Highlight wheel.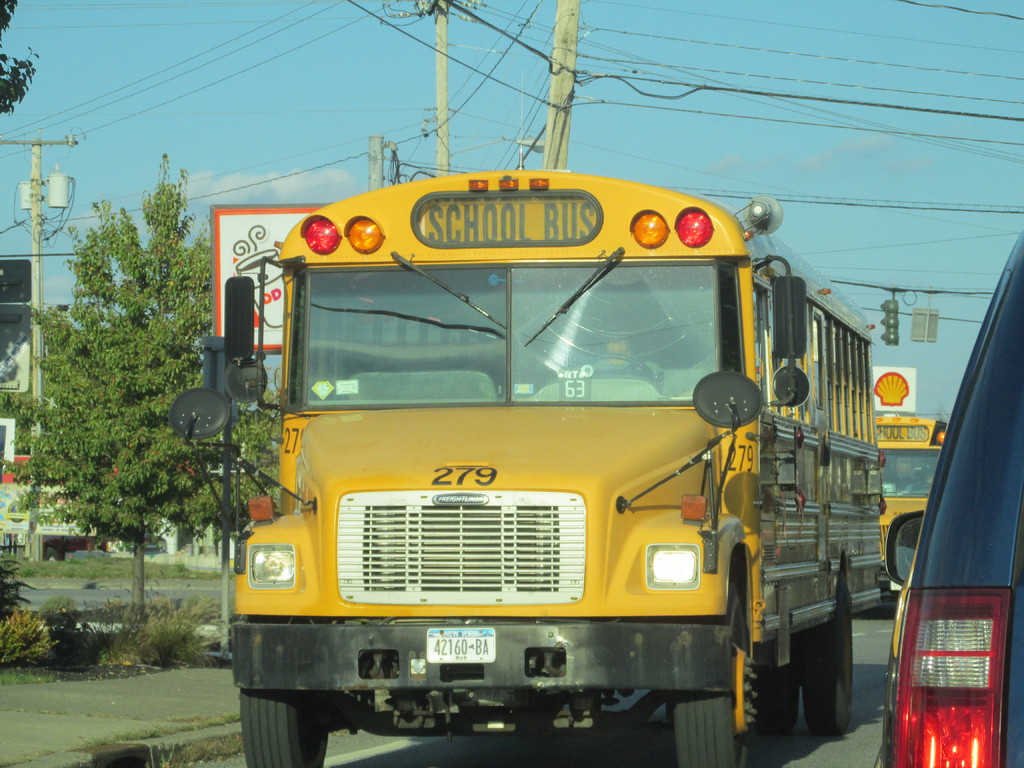
Highlighted region: 239:685:326:767.
